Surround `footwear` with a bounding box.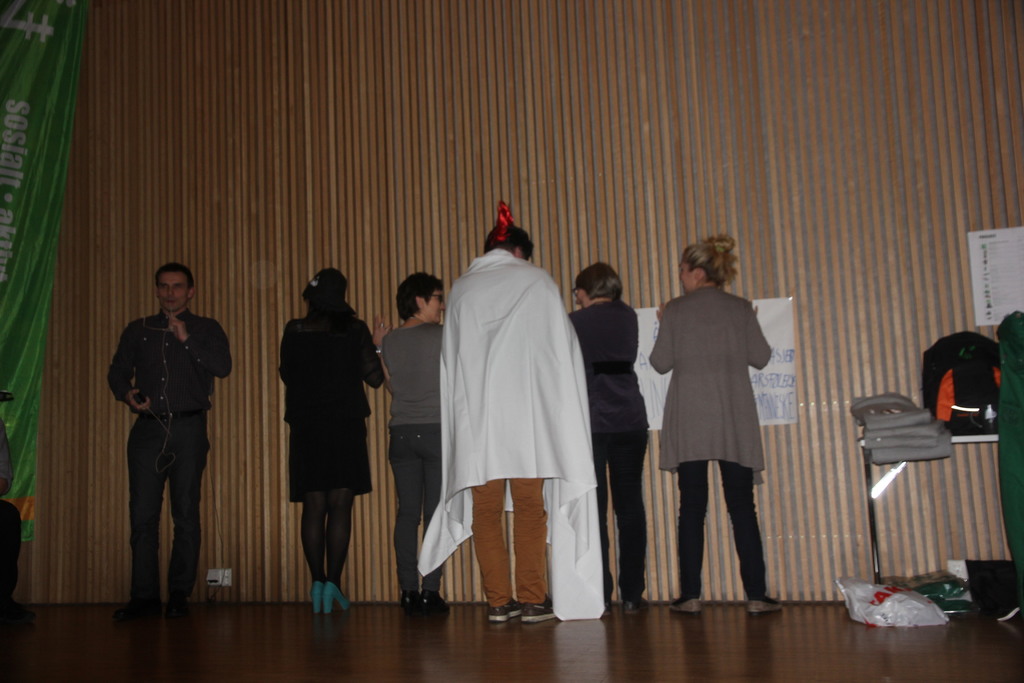
625:597:647:613.
